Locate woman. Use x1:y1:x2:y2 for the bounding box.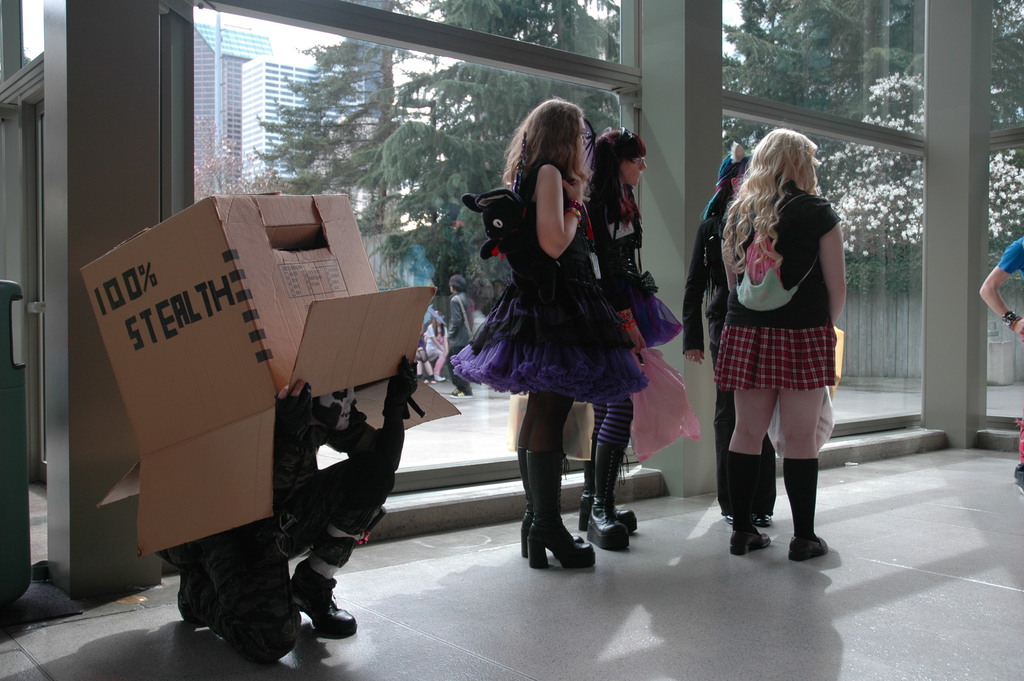
419:306:452:387.
